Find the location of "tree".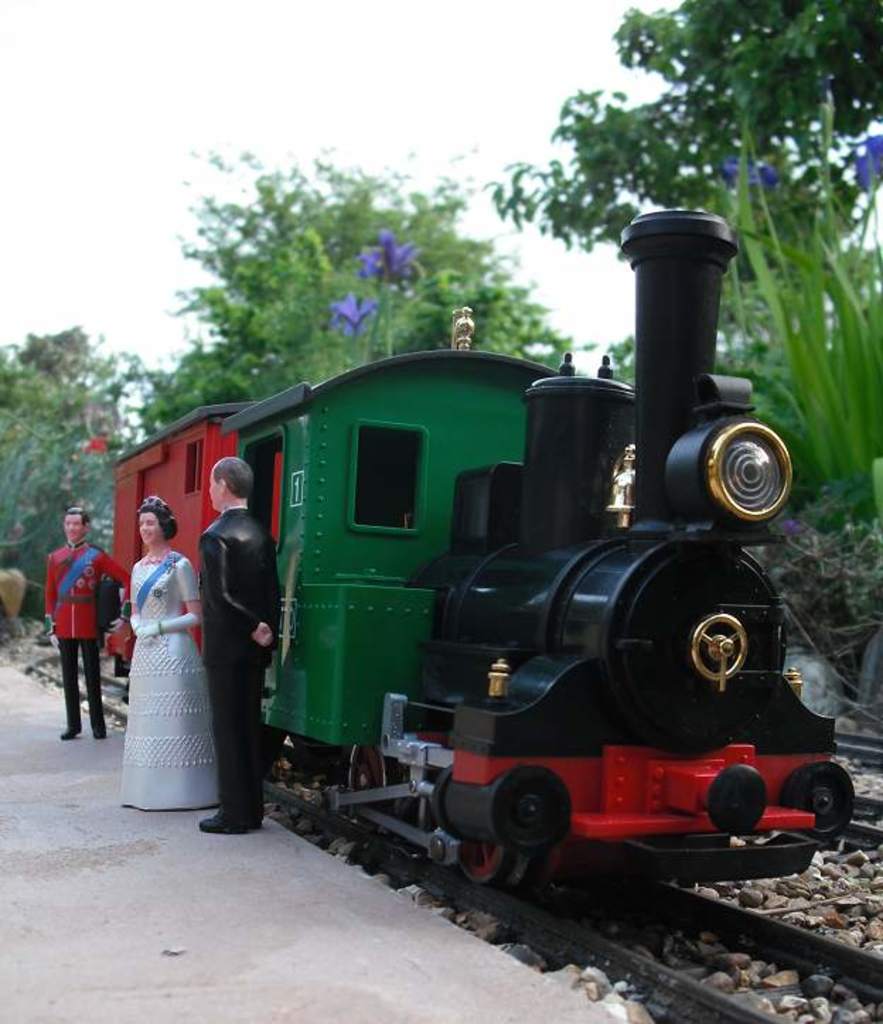
Location: <region>139, 139, 600, 440</region>.
